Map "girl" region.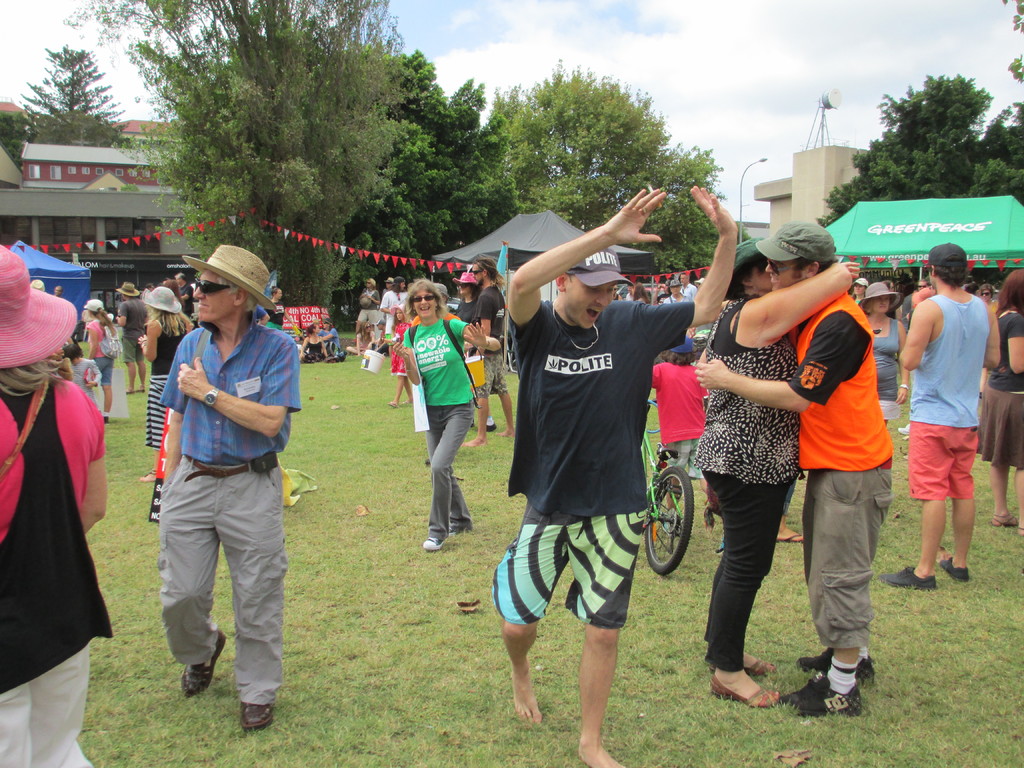
Mapped to <region>84, 298, 124, 420</region>.
